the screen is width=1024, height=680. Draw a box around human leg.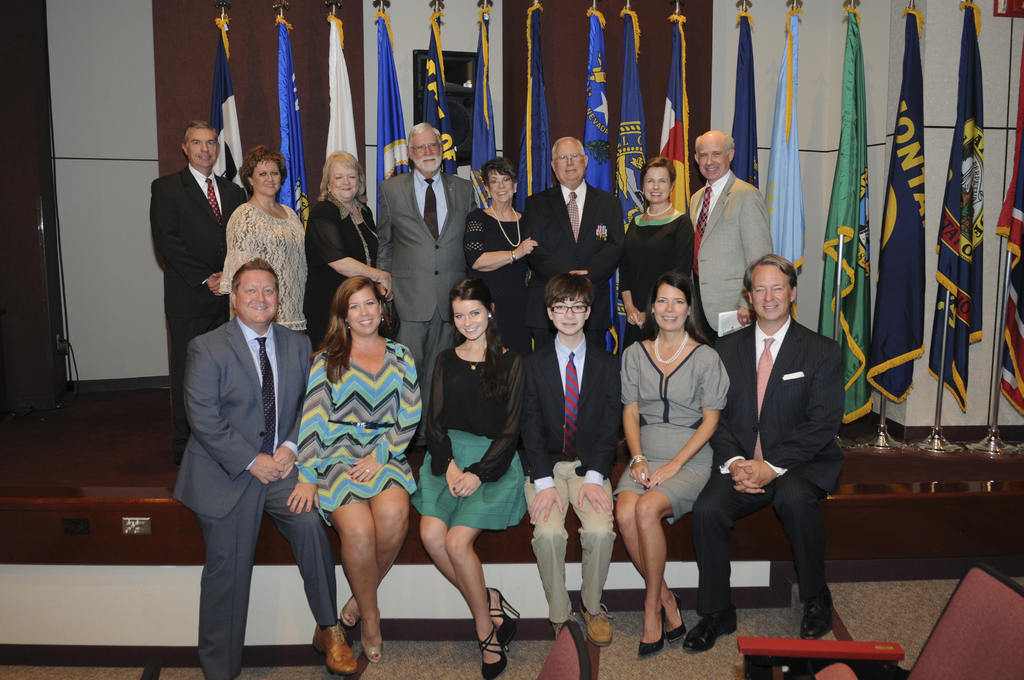
BBox(433, 321, 453, 362).
